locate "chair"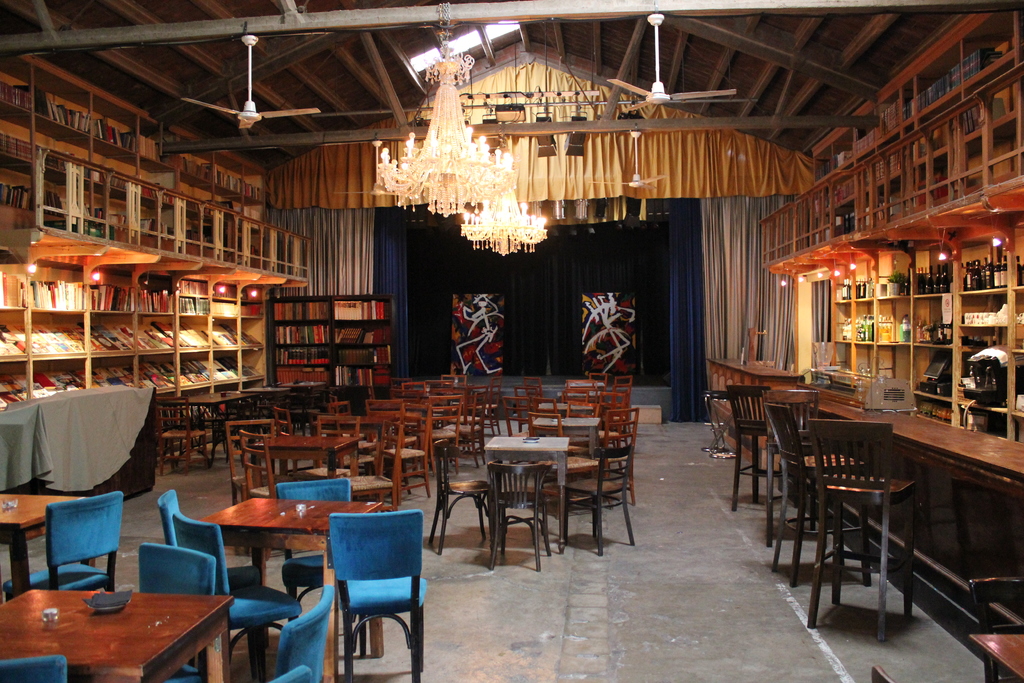
[968,576,1023,682]
